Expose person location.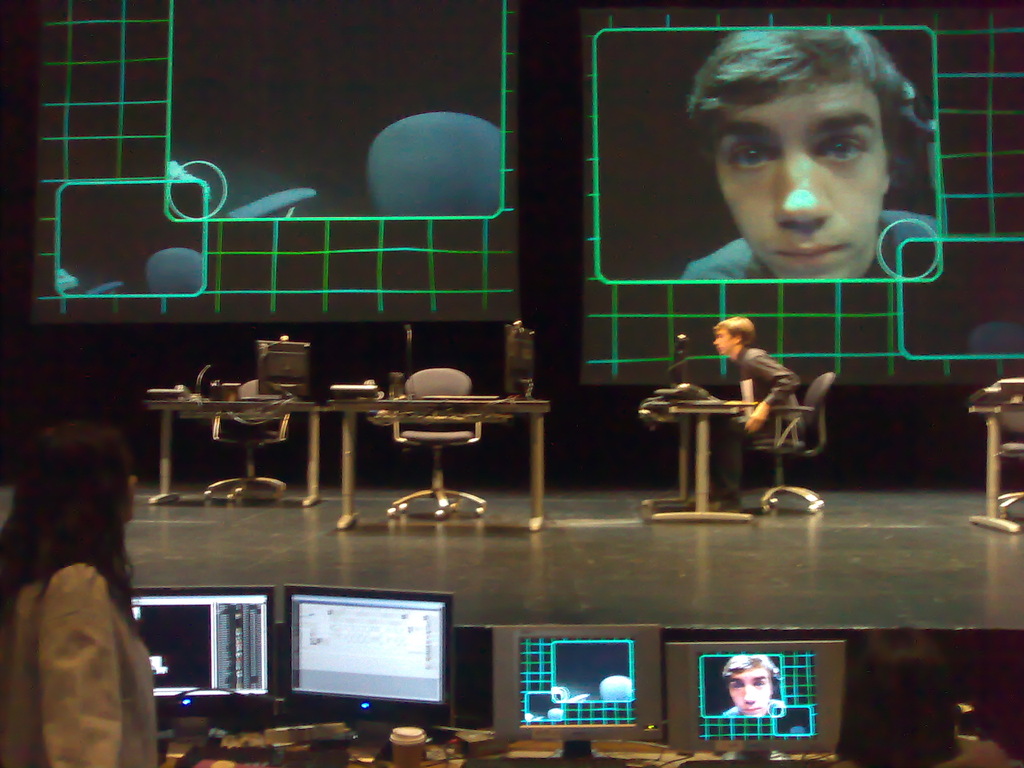
Exposed at Rect(723, 653, 783, 717).
